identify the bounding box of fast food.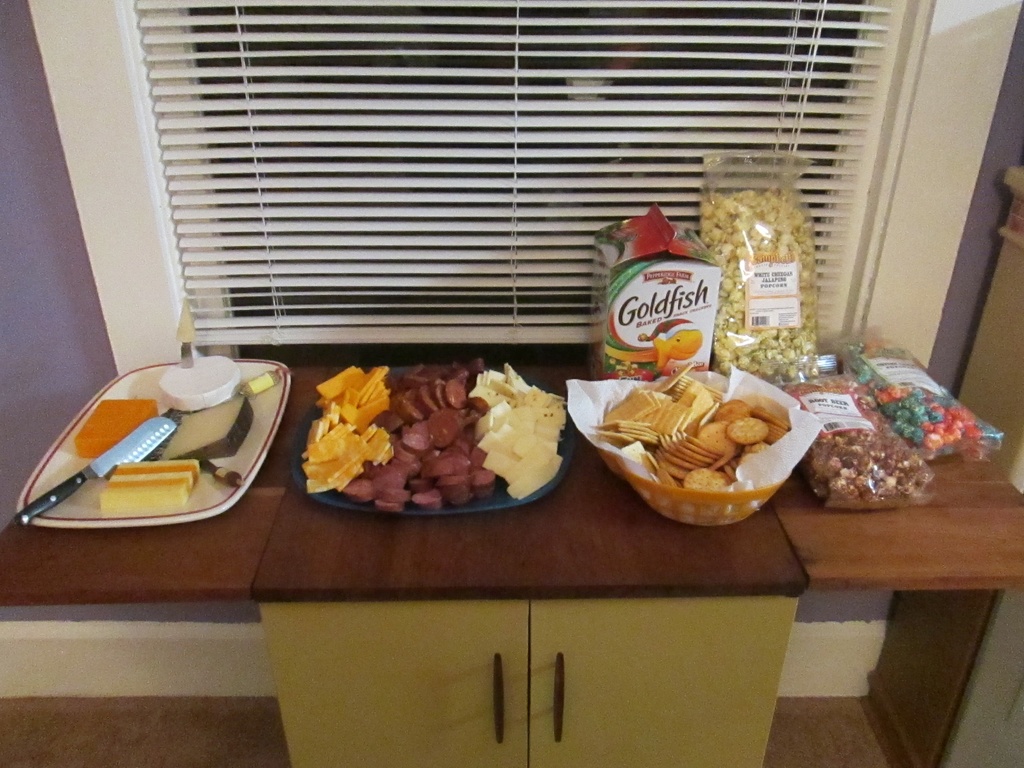
box(688, 465, 729, 491).
